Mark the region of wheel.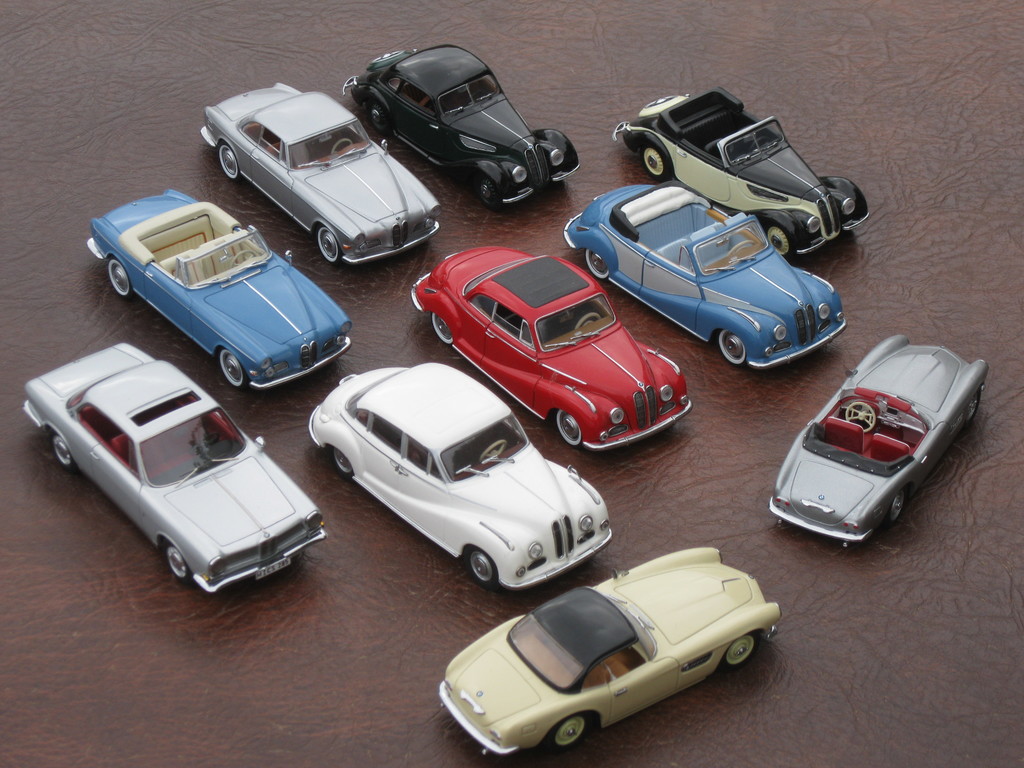
Region: pyautogui.locateOnScreen(317, 226, 338, 264).
